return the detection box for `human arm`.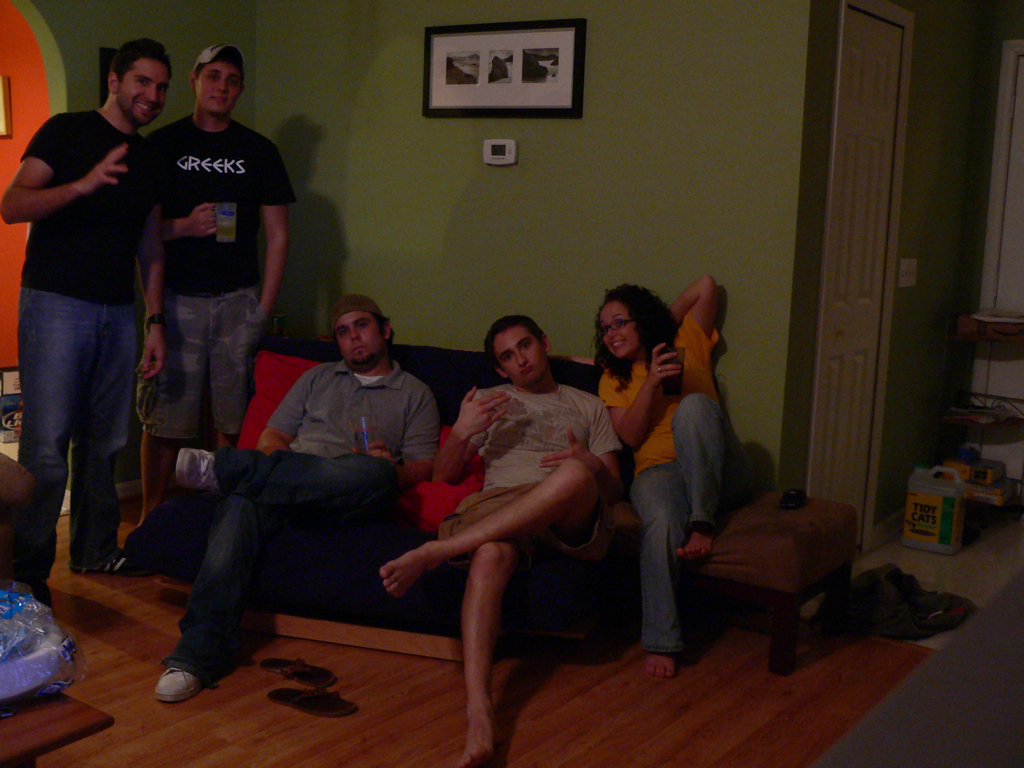
bbox=[659, 271, 723, 361].
